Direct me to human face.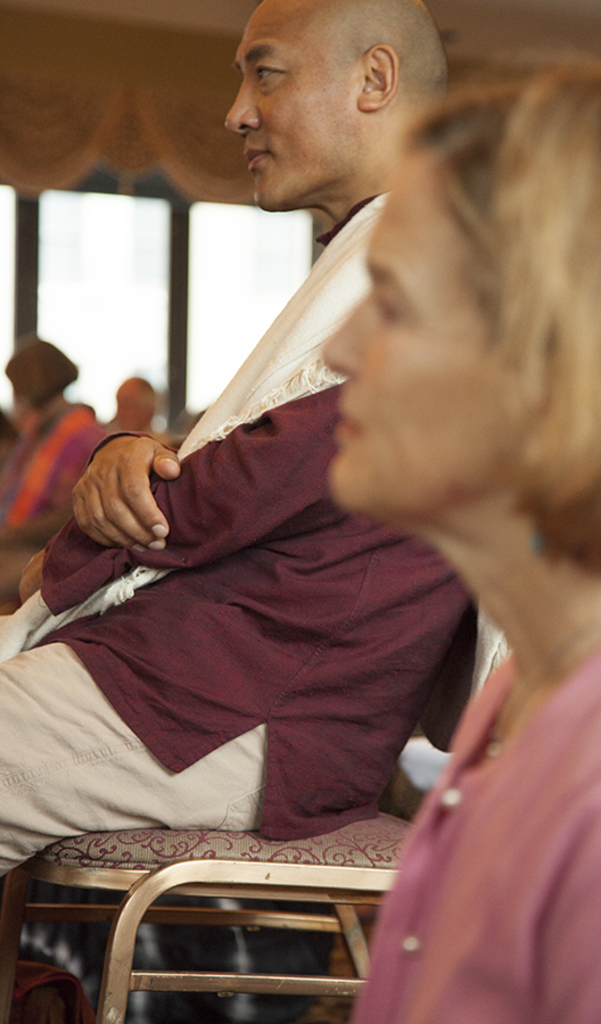
Direction: [223, 0, 361, 212].
